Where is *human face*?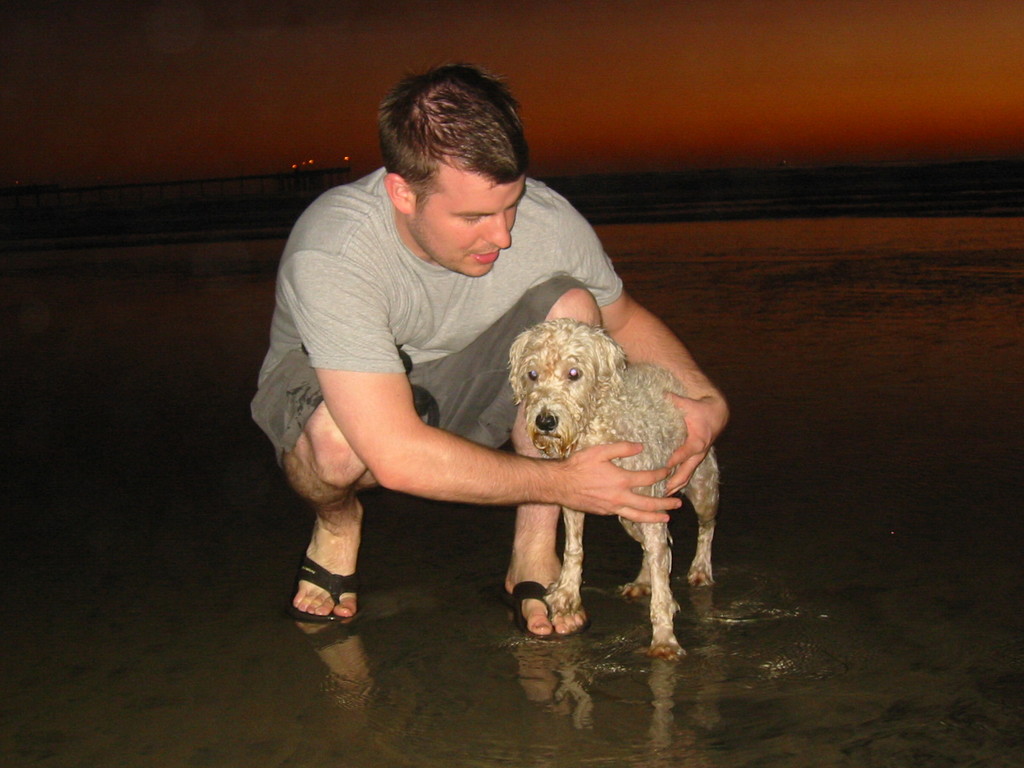
crop(410, 174, 527, 275).
